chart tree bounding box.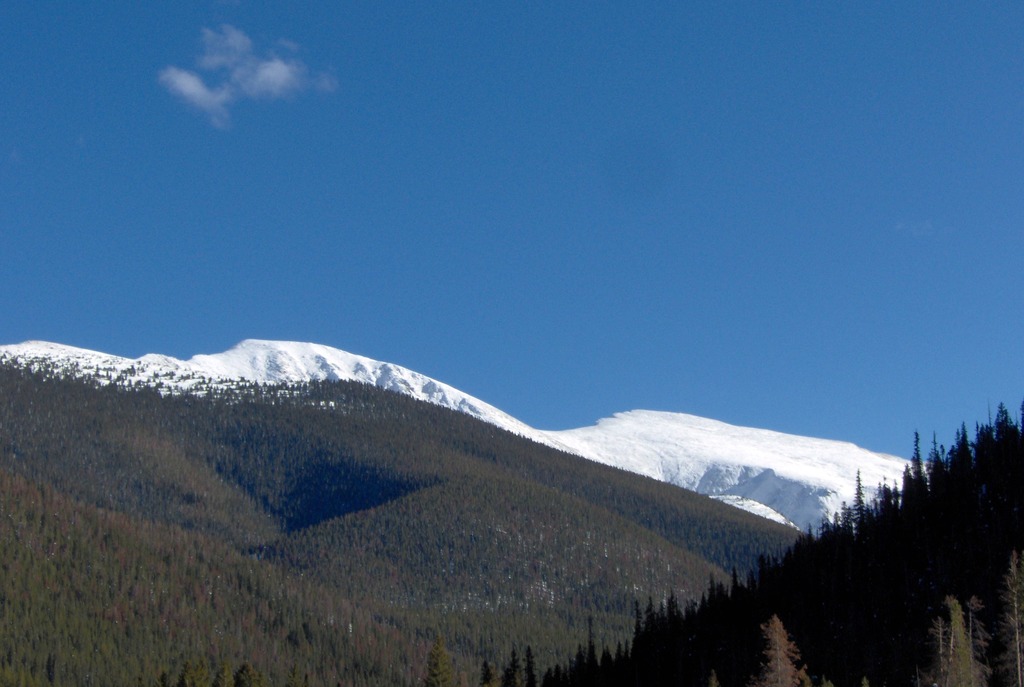
Charted: 421/622/465/686.
